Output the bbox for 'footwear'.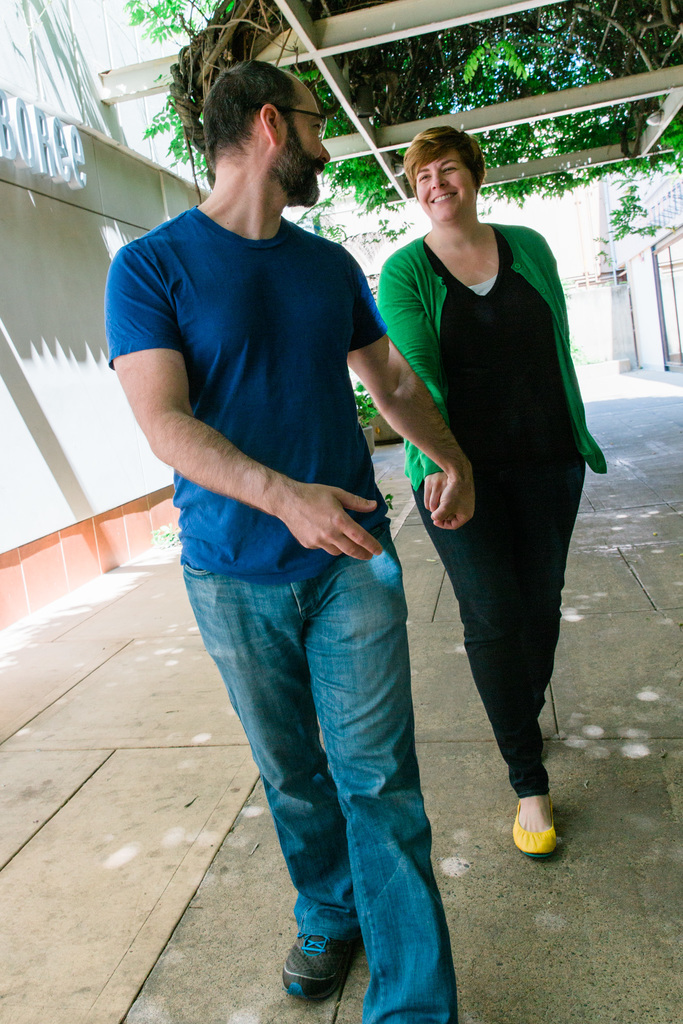
286, 927, 358, 1007.
